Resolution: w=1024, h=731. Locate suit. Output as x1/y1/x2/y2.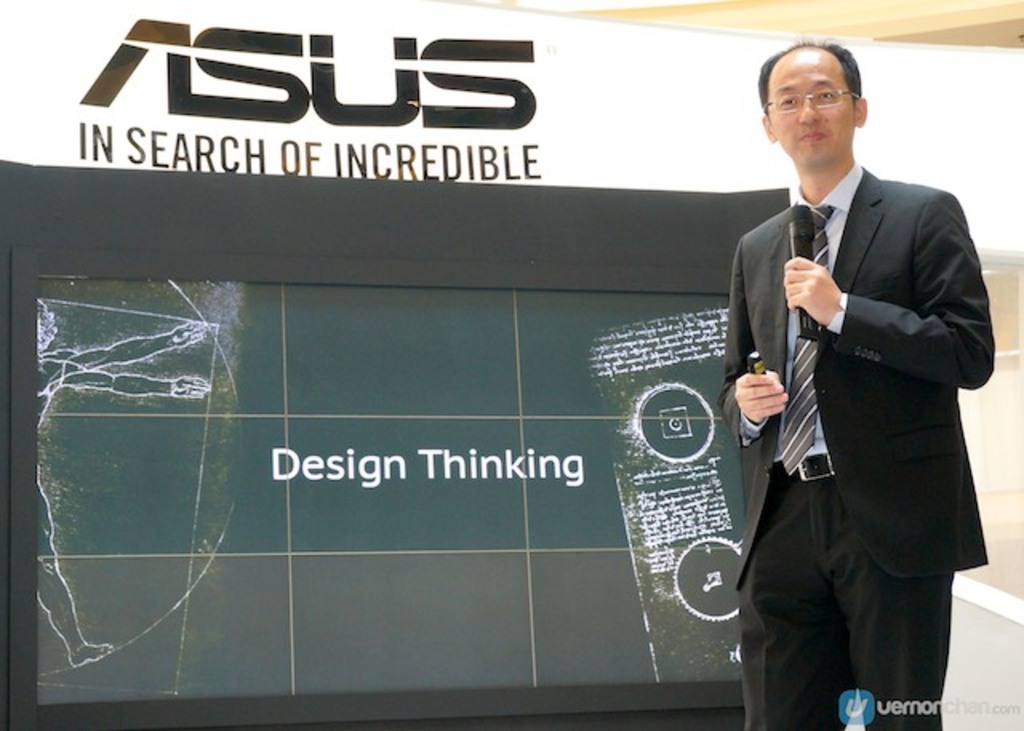
720/86/989/707.
